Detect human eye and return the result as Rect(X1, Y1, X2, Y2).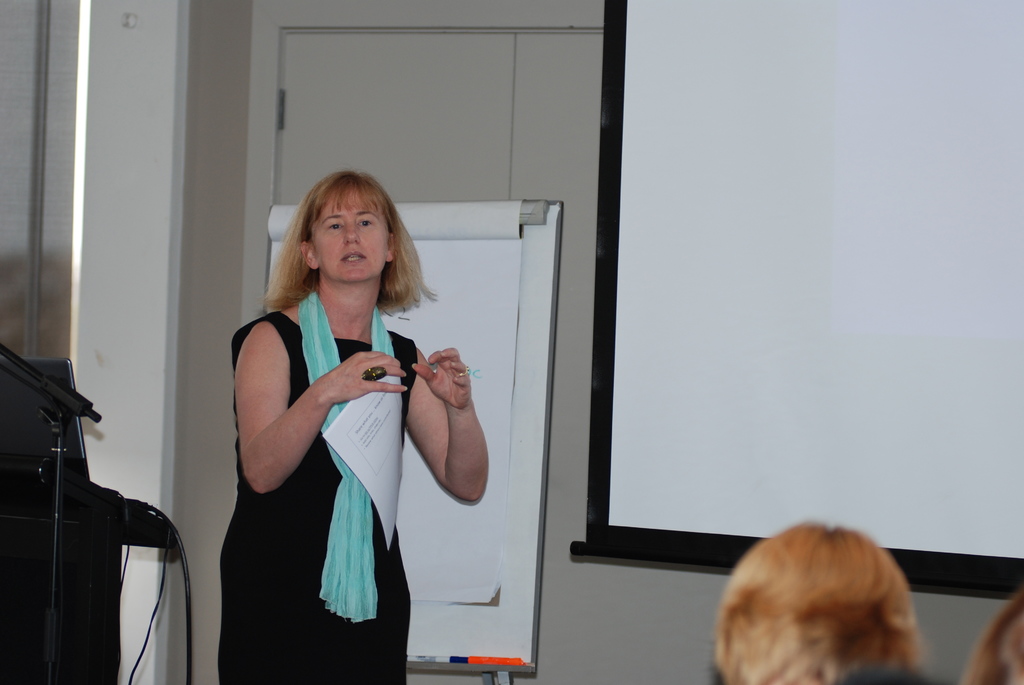
Rect(357, 217, 374, 229).
